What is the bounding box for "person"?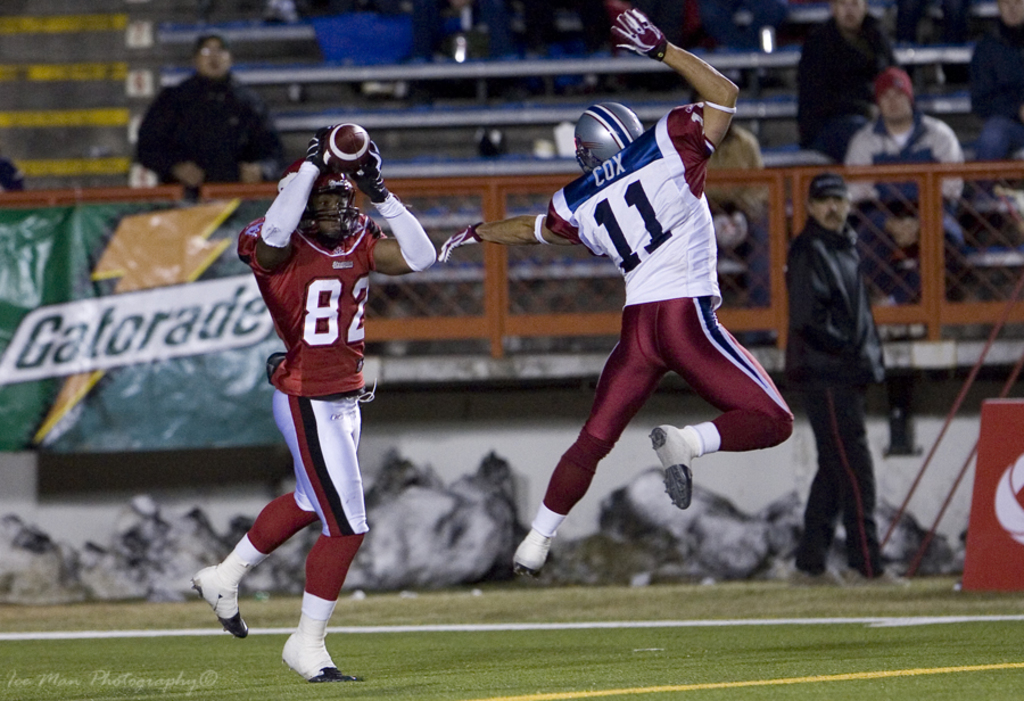
[121, 25, 294, 200].
